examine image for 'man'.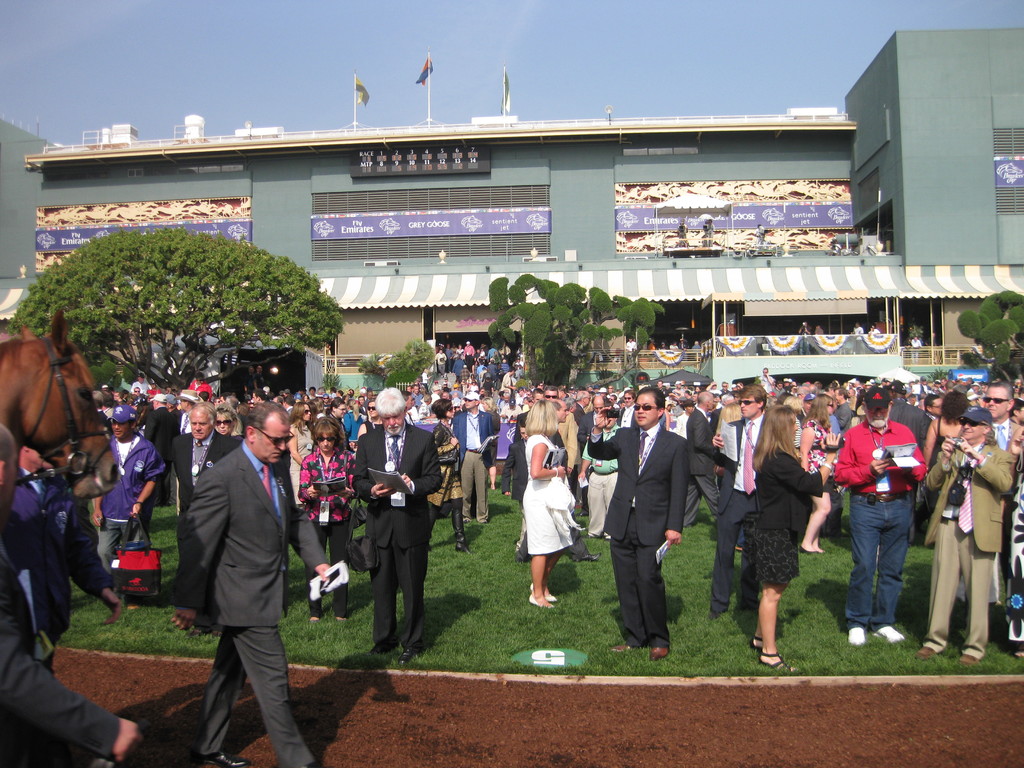
Examination result: [left=449, top=393, right=499, bottom=525].
